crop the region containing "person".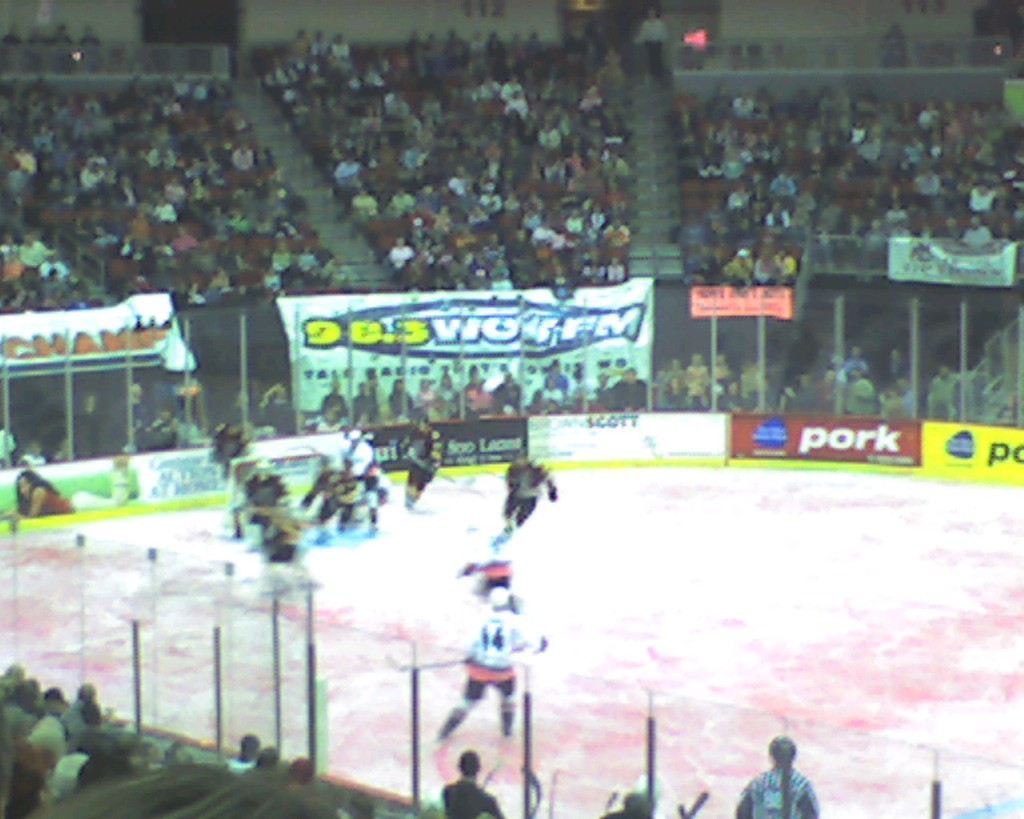
Crop region: <region>307, 374, 658, 419</region>.
